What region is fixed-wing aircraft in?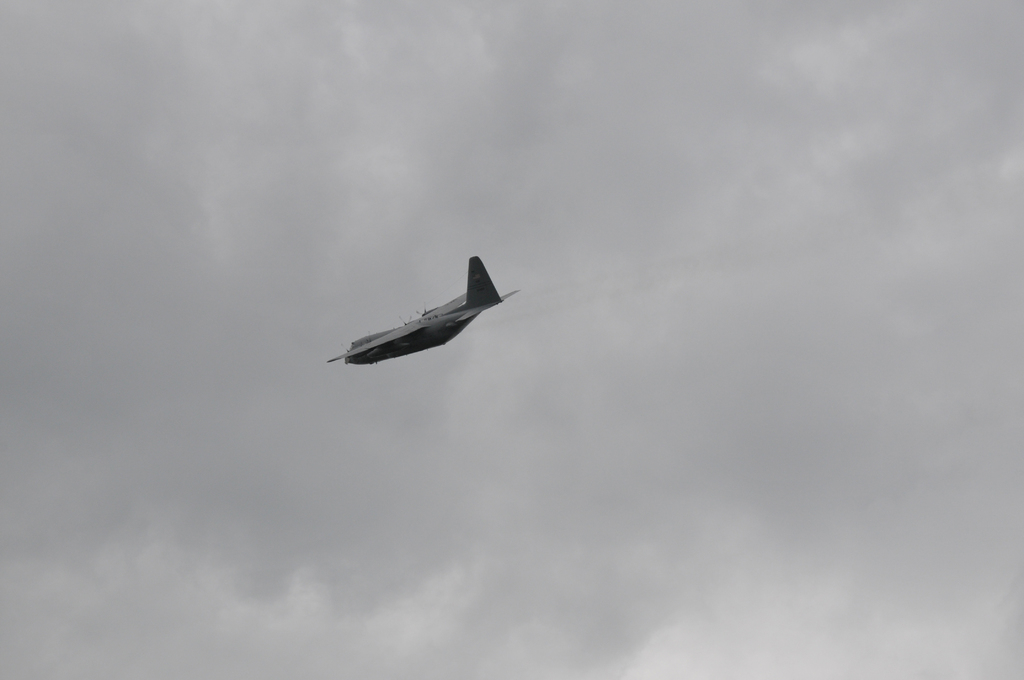
pyautogui.locateOnScreen(319, 253, 525, 377).
